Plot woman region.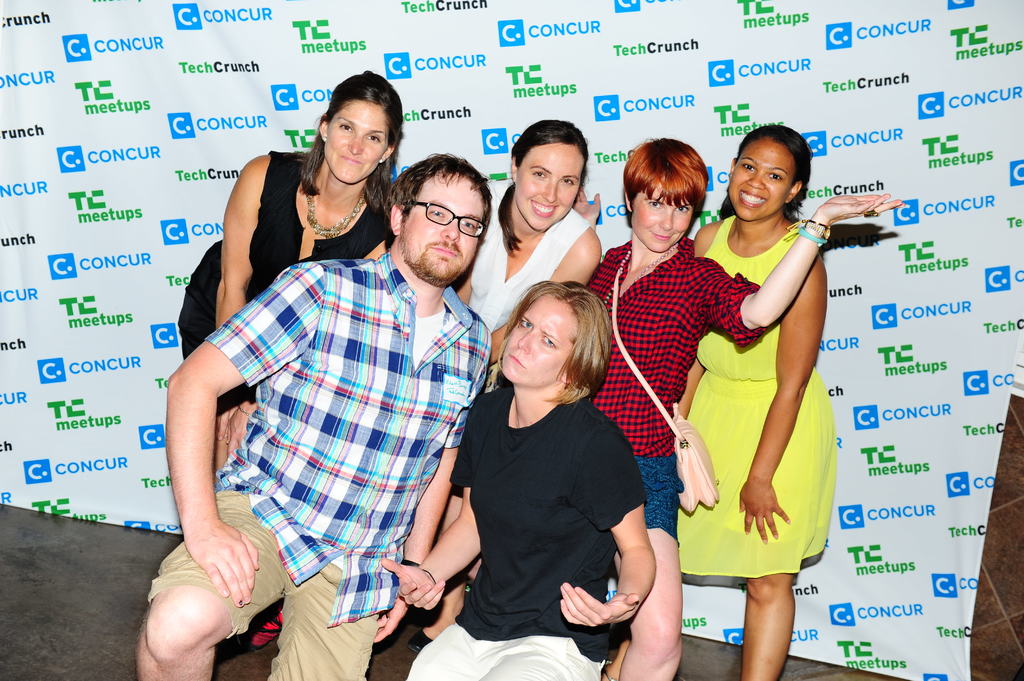
Plotted at crop(681, 120, 842, 680).
